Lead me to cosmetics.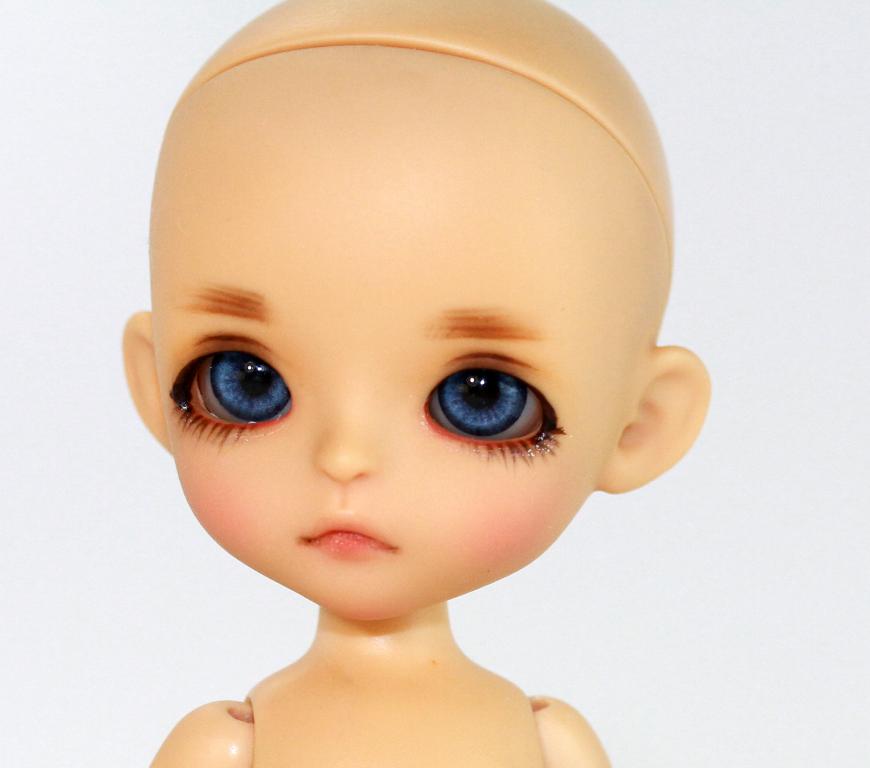
Lead to <region>421, 352, 560, 455</region>.
